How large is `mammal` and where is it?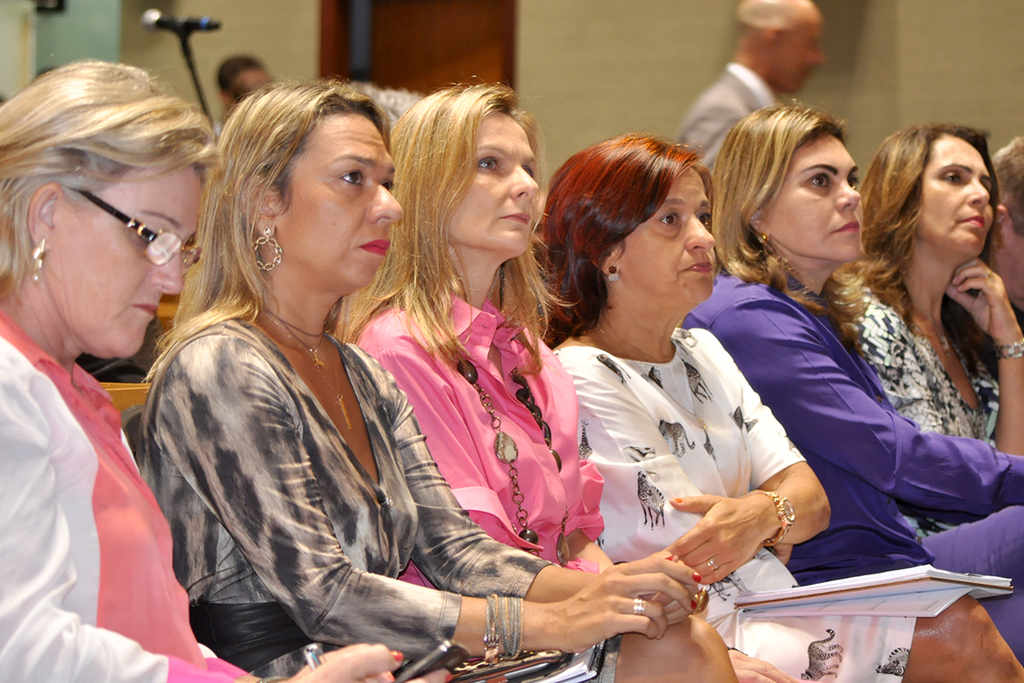
Bounding box: bbox=[333, 66, 833, 679].
